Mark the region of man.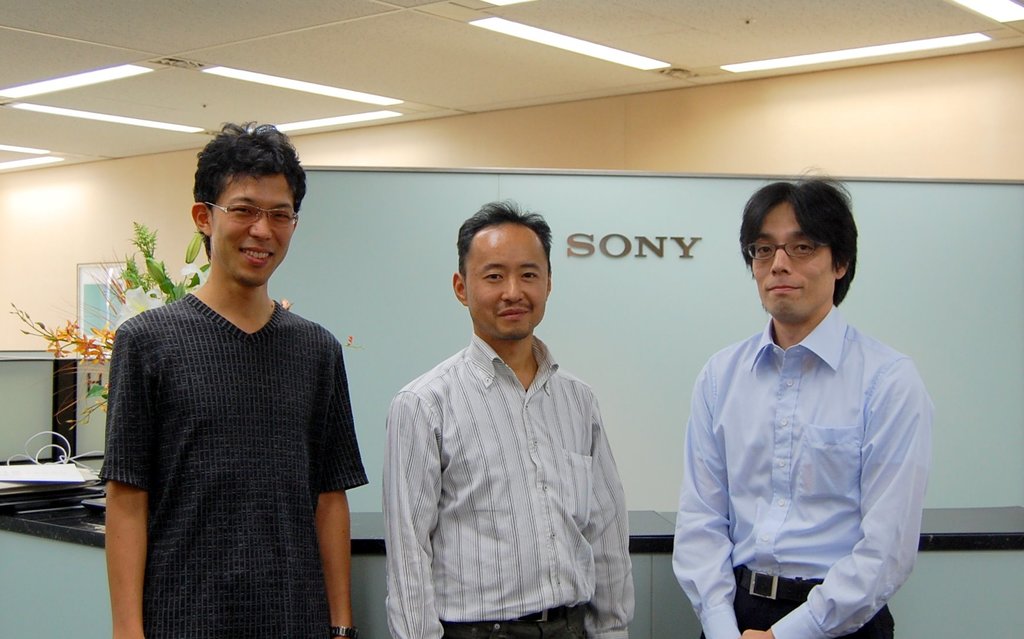
Region: 670/165/935/638.
